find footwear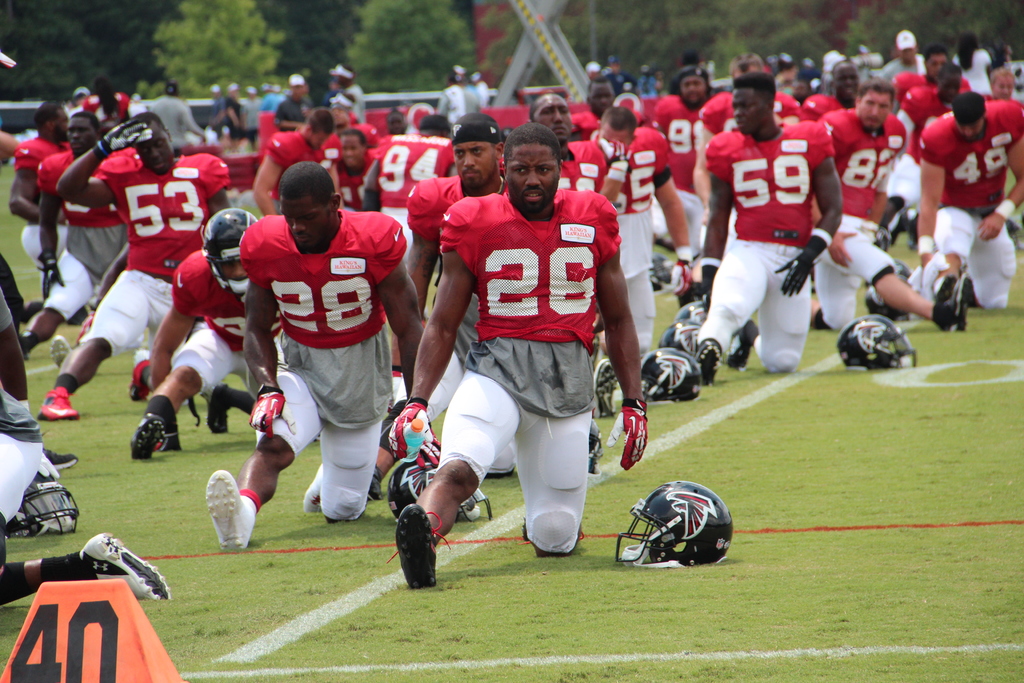
[left=698, top=339, right=722, bottom=381]
